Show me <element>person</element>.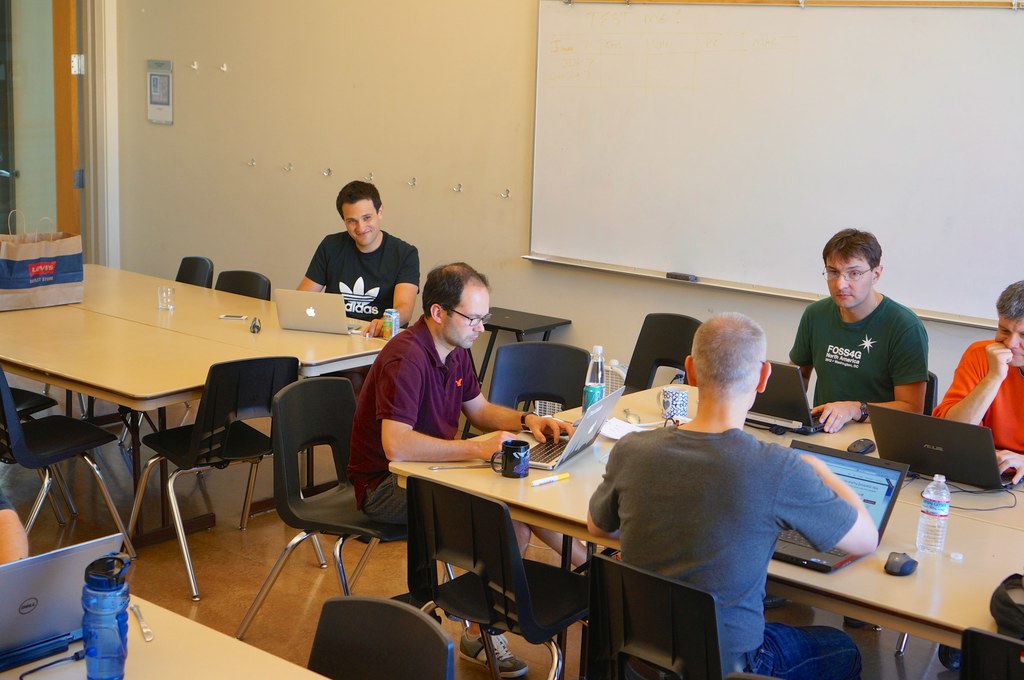
<element>person</element> is here: pyautogui.locateOnScreen(342, 258, 573, 679).
